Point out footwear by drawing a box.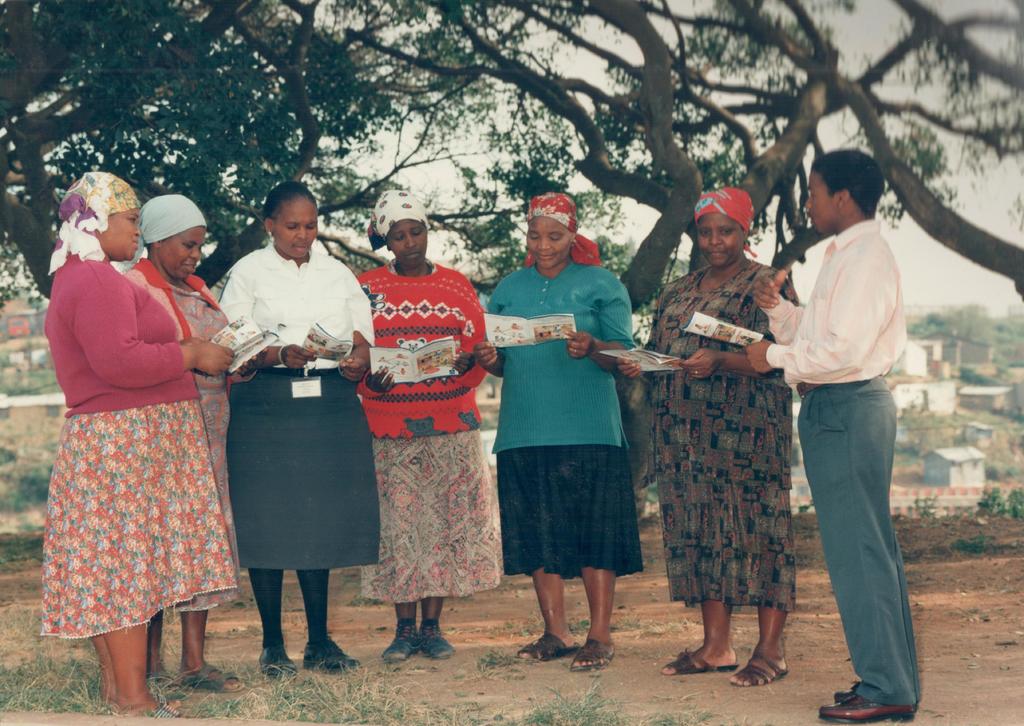
{"x1": 514, "y1": 633, "x2": 587, "y2": 663}.
